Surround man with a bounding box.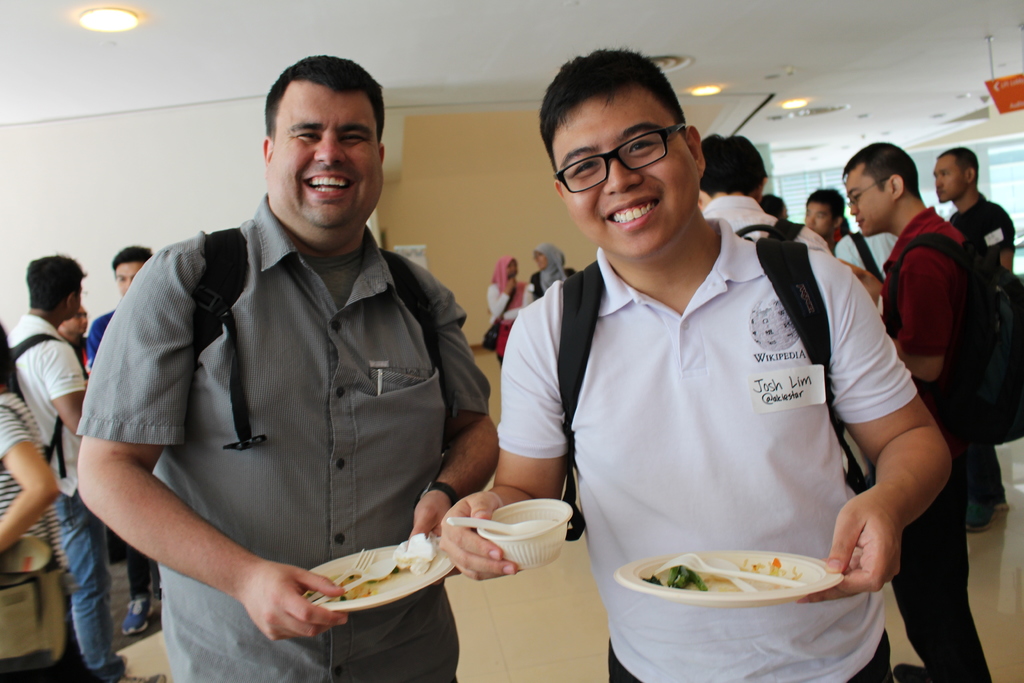
pyautogui.locateOnScreen(84, 243, 158, 641).
